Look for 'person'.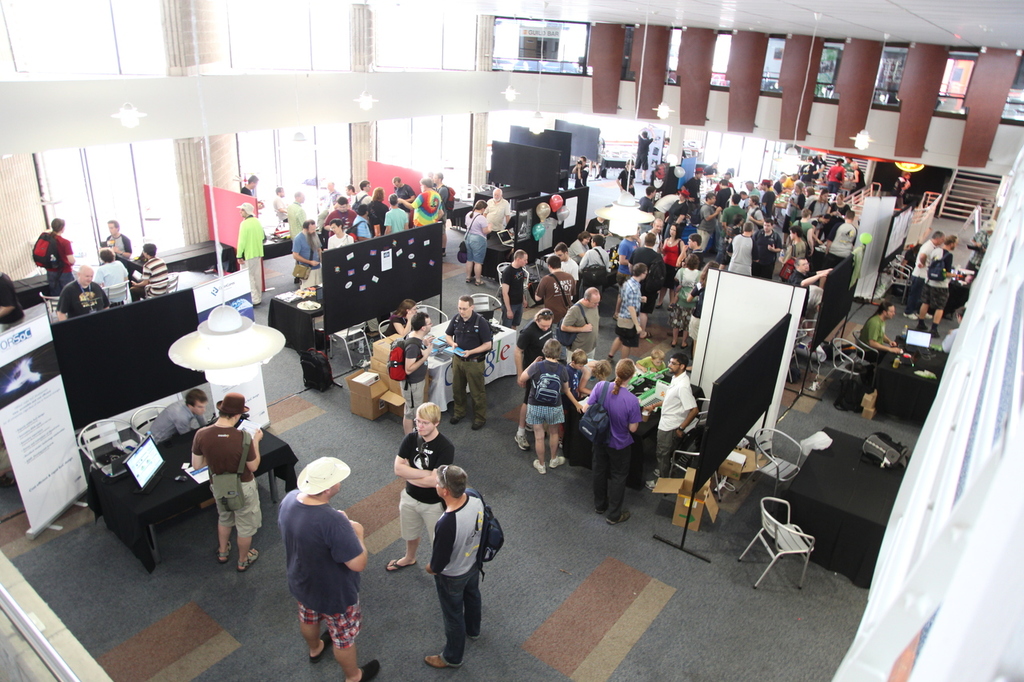
Found: (770, 226, 816, 281).
